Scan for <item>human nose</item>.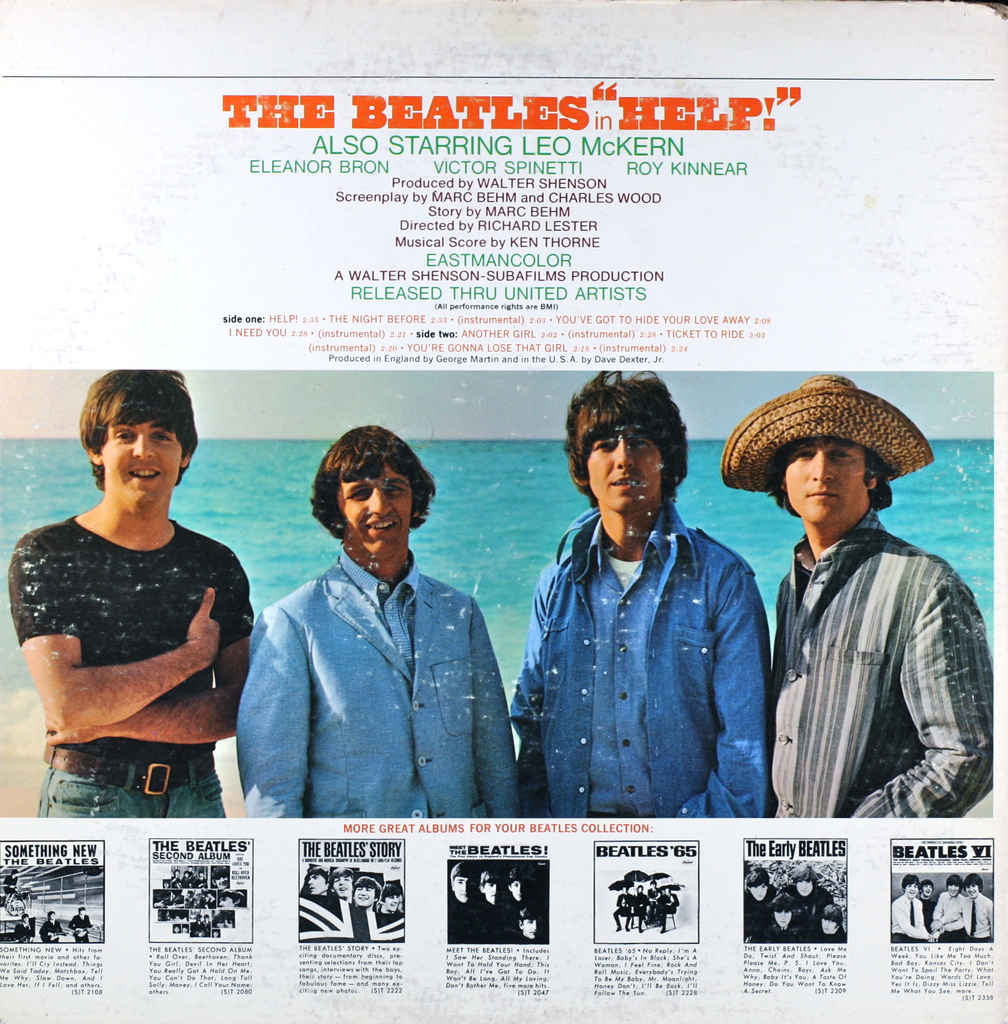
Scan result: 950/883/953/890.
